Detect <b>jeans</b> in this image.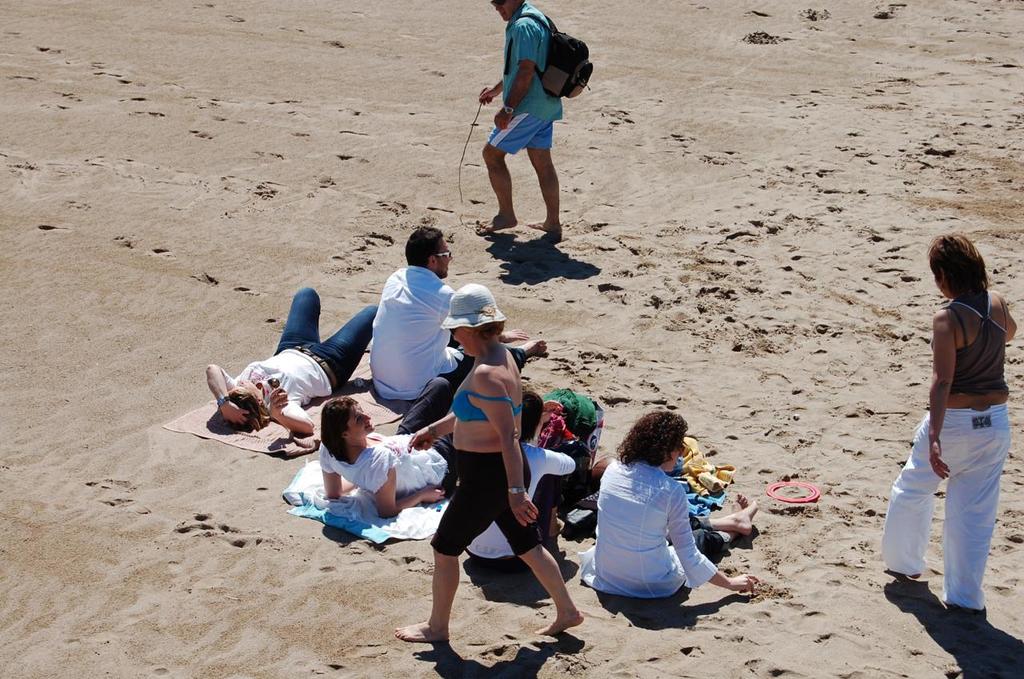
Detection: left=394, top=370, right=462, bottom=488.
